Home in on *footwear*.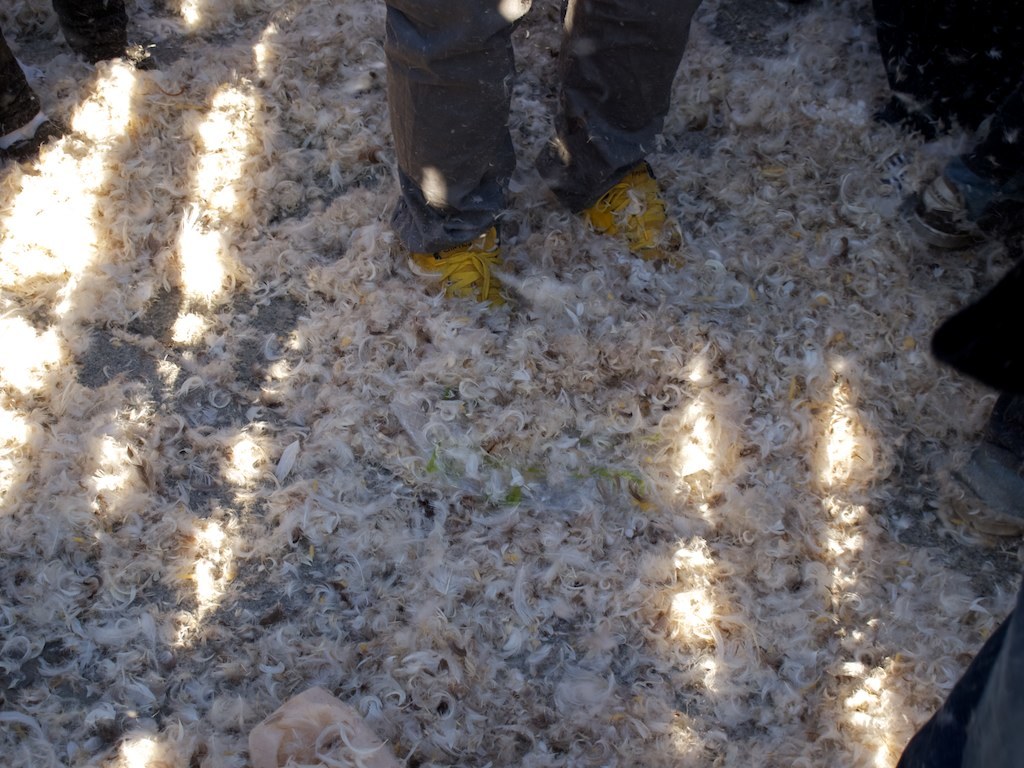
Homed in at select_region(561, 163, 682, 256).
